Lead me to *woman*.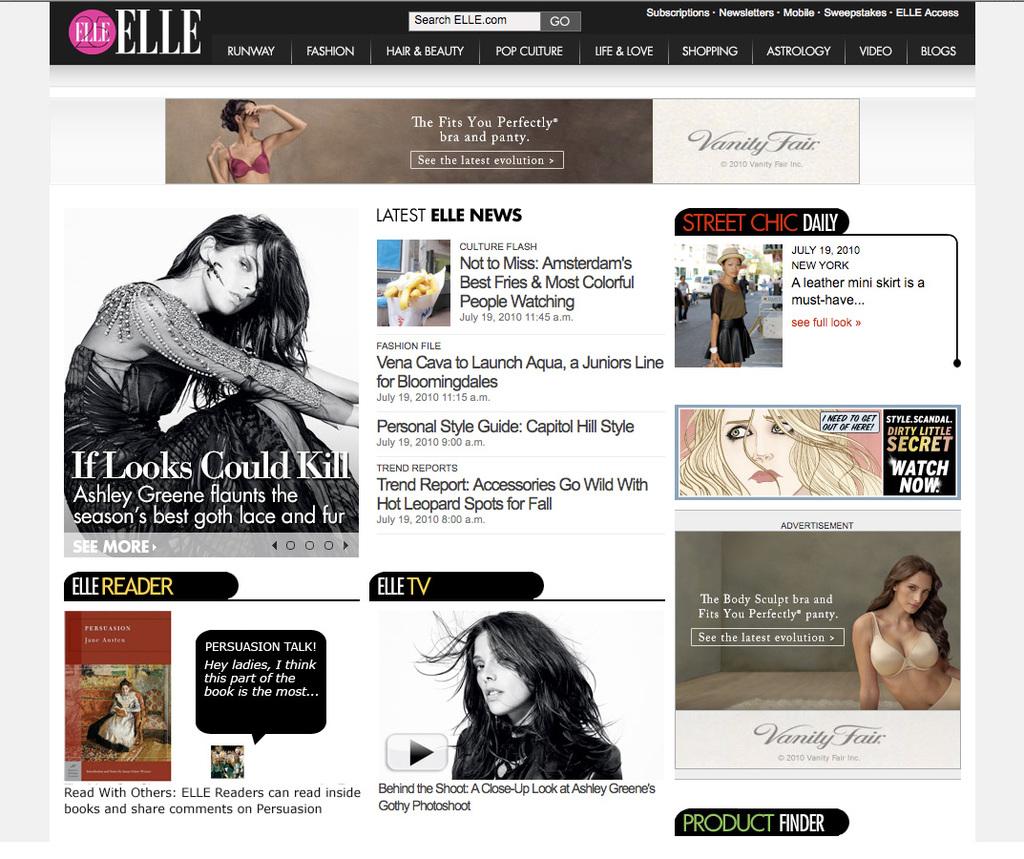
Lead to (702, 247, 758, 367).
